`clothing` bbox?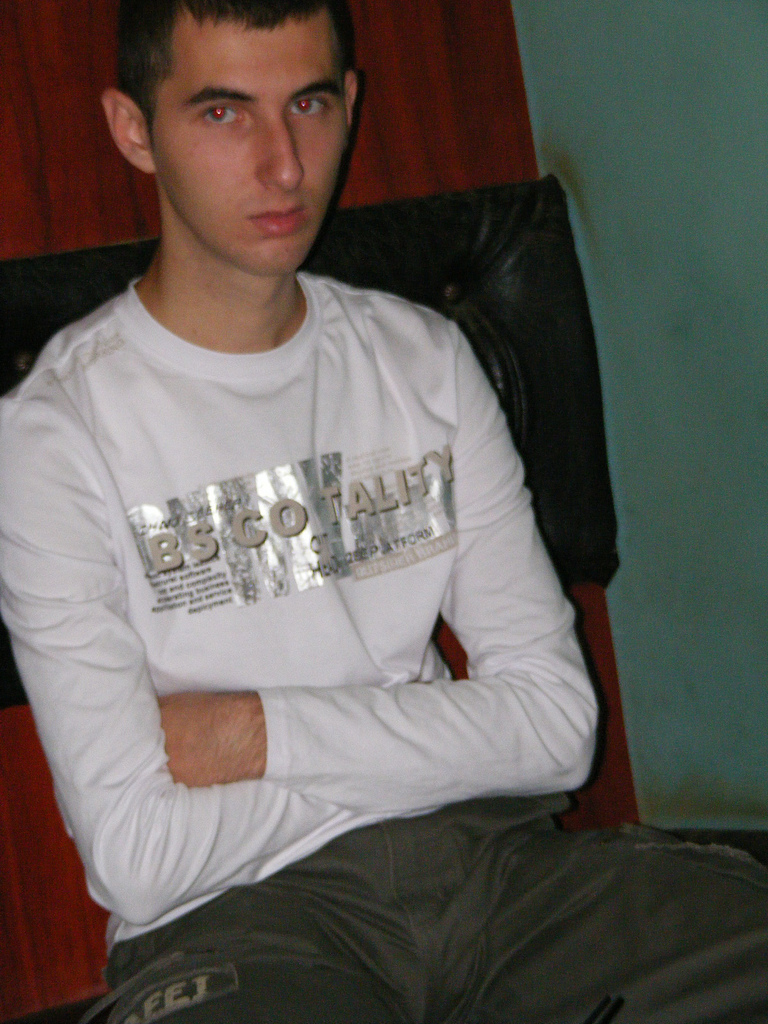
20 177 645 986
